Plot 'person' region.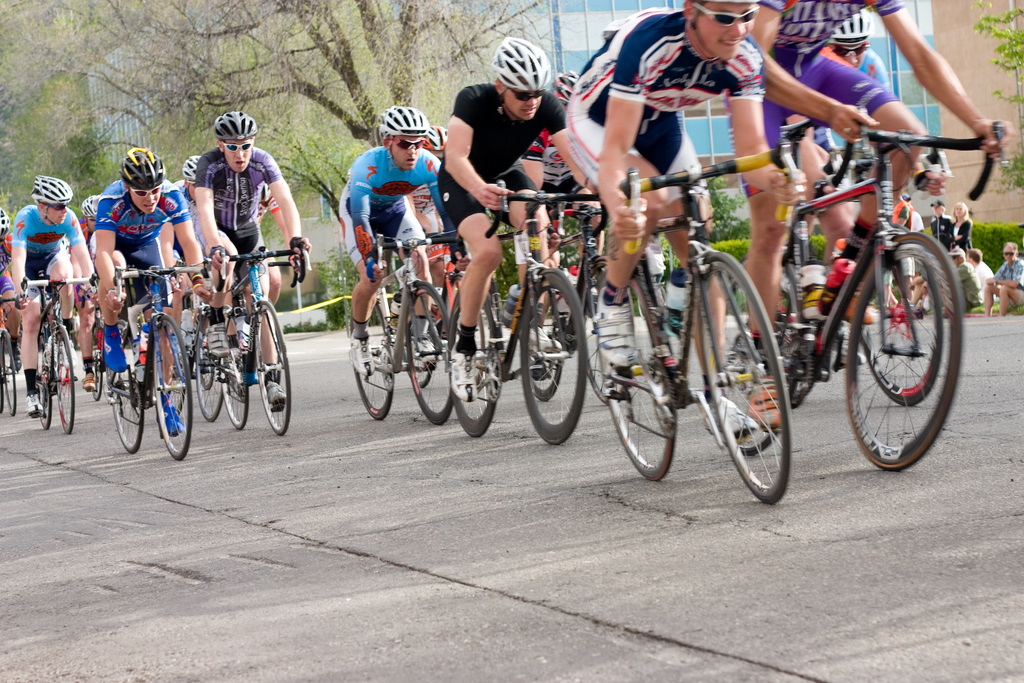
Plotted at region(188, 118, 281, 389).
